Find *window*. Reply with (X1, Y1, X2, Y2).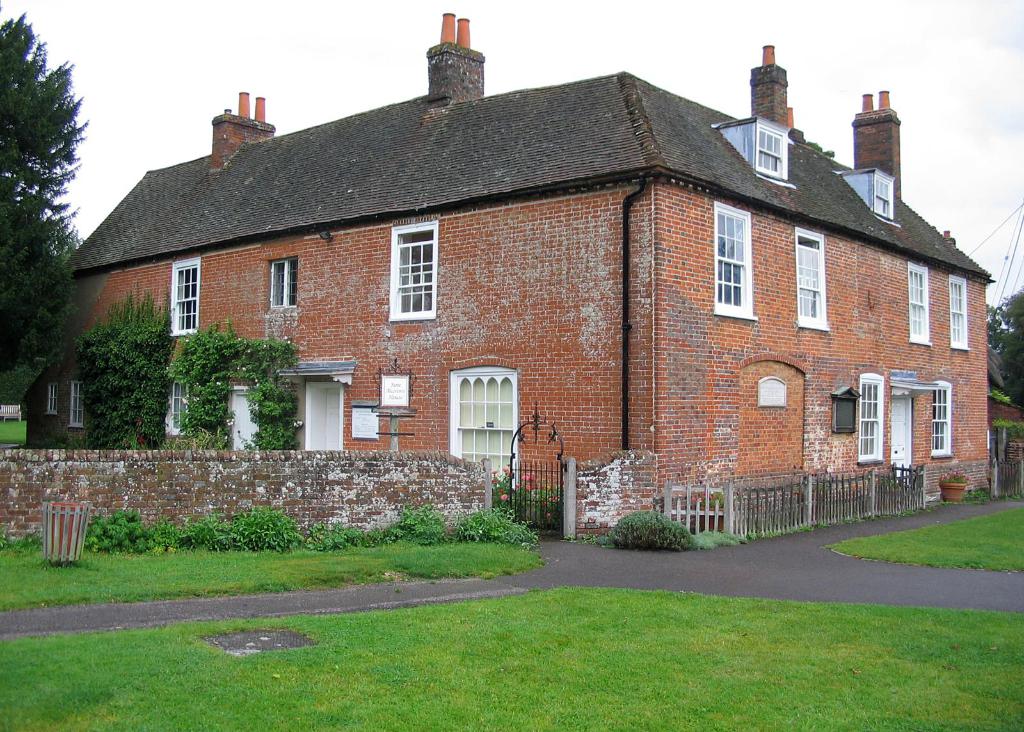
(931, 384, 951, 454).
